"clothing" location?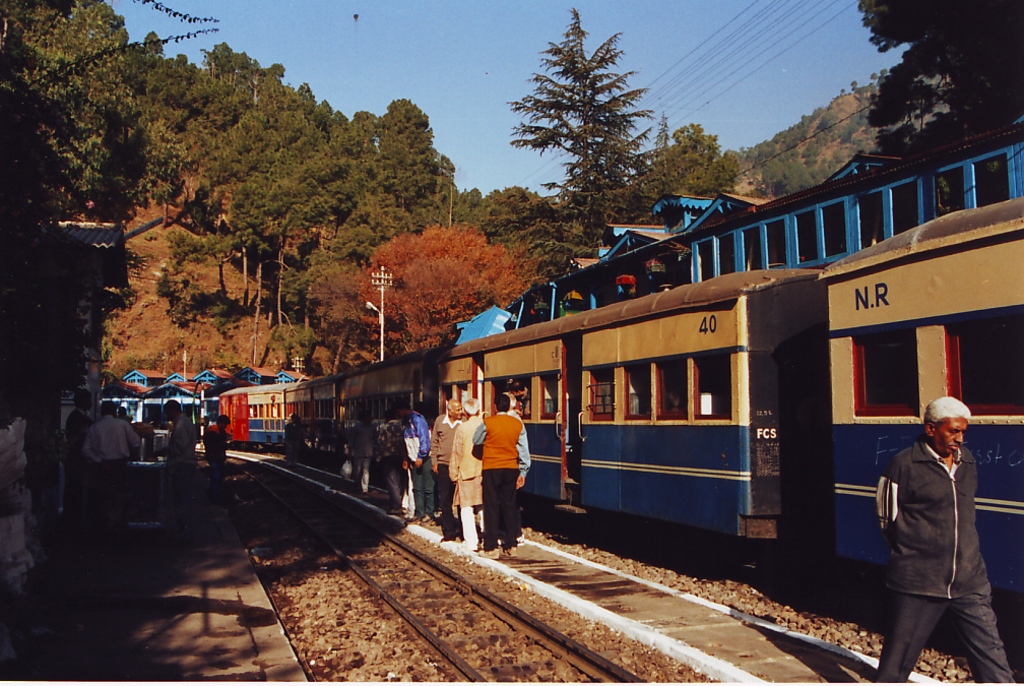
870/394/1001/668
